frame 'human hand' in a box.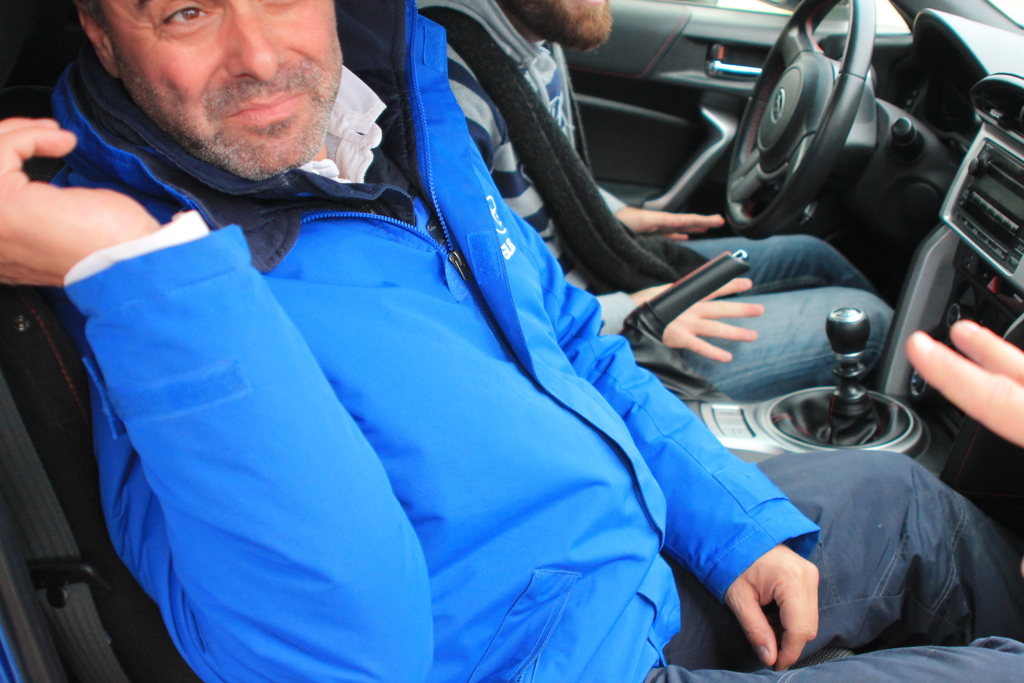
(left=618, top=206, right=728, bottom=242).
